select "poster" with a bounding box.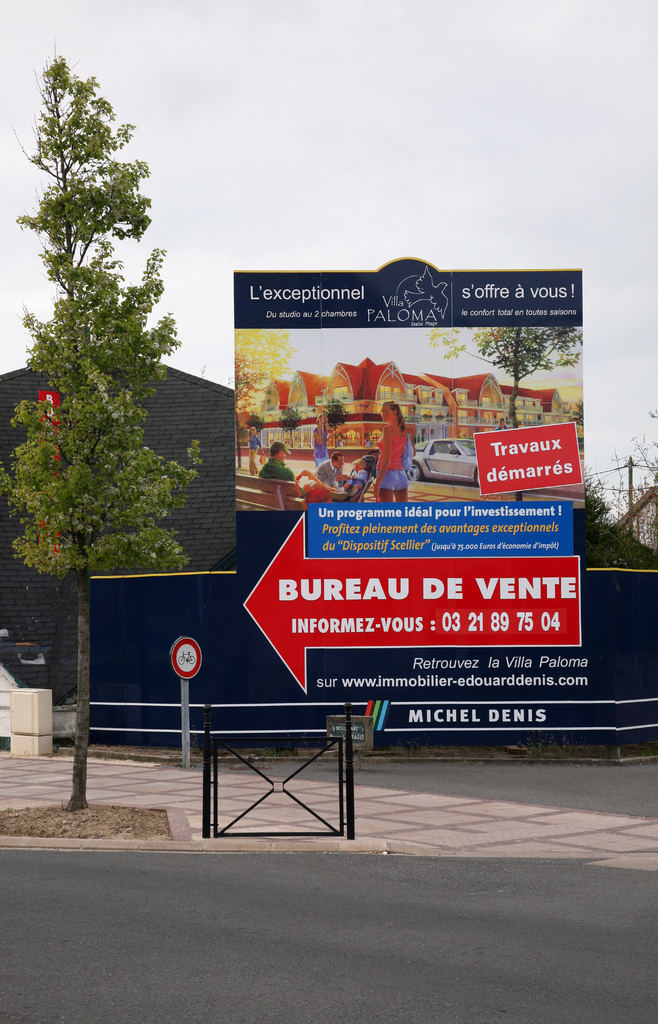
<box>232,257,588,745</box>.
